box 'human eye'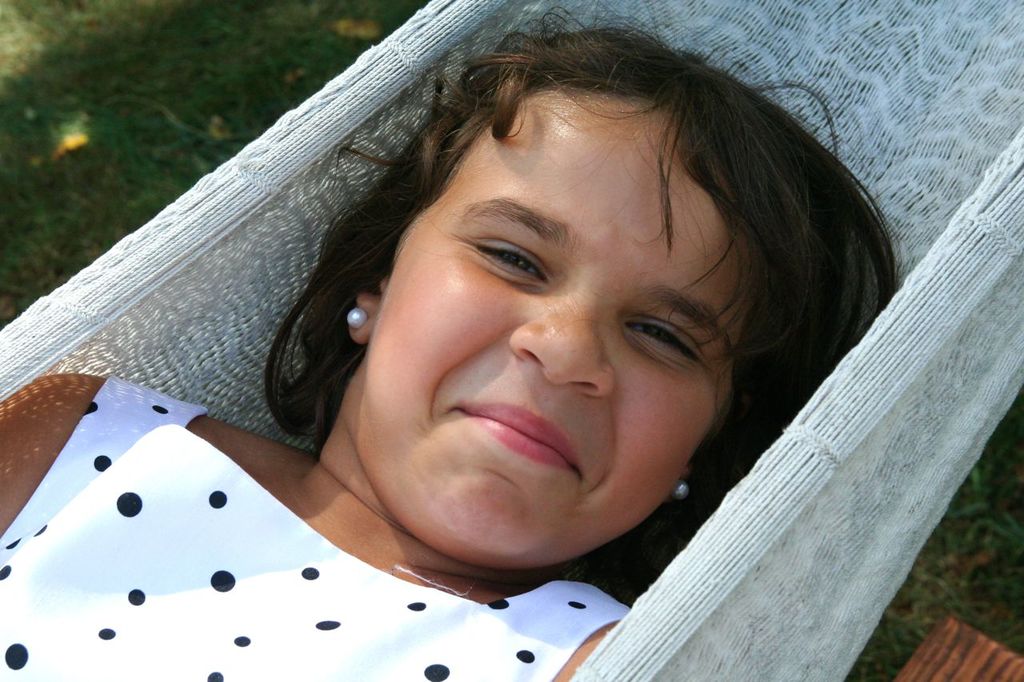
[468,238,549,287]
